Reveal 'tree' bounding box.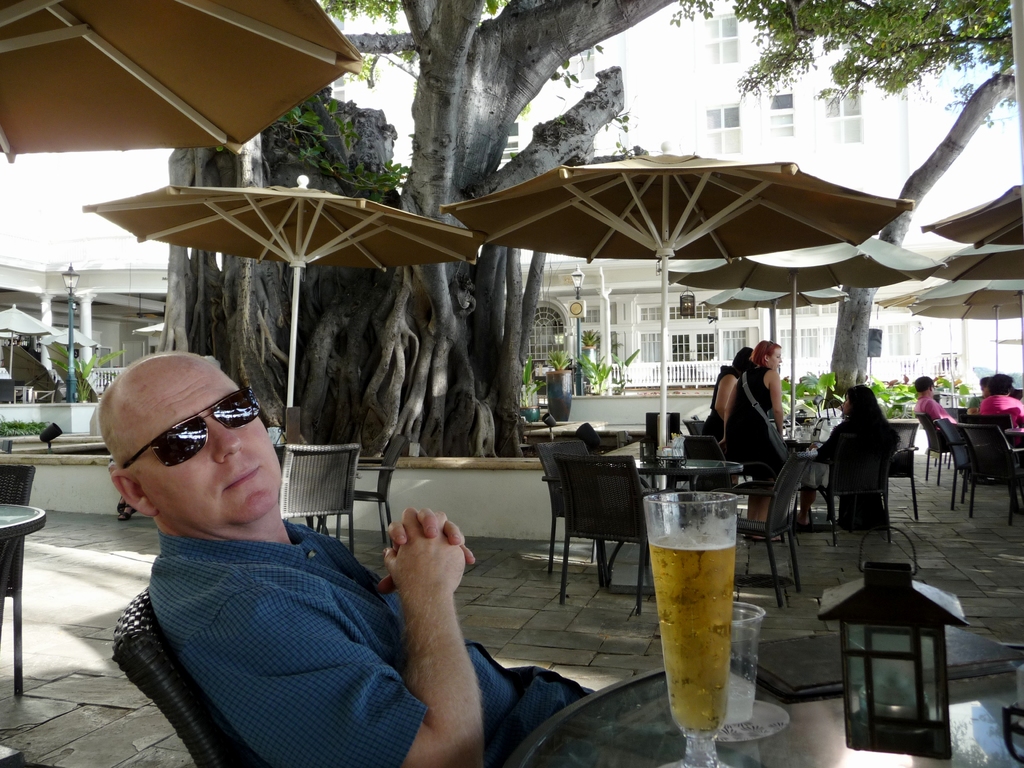
Revealed: bbox=[676, 0, 1023, 420].
